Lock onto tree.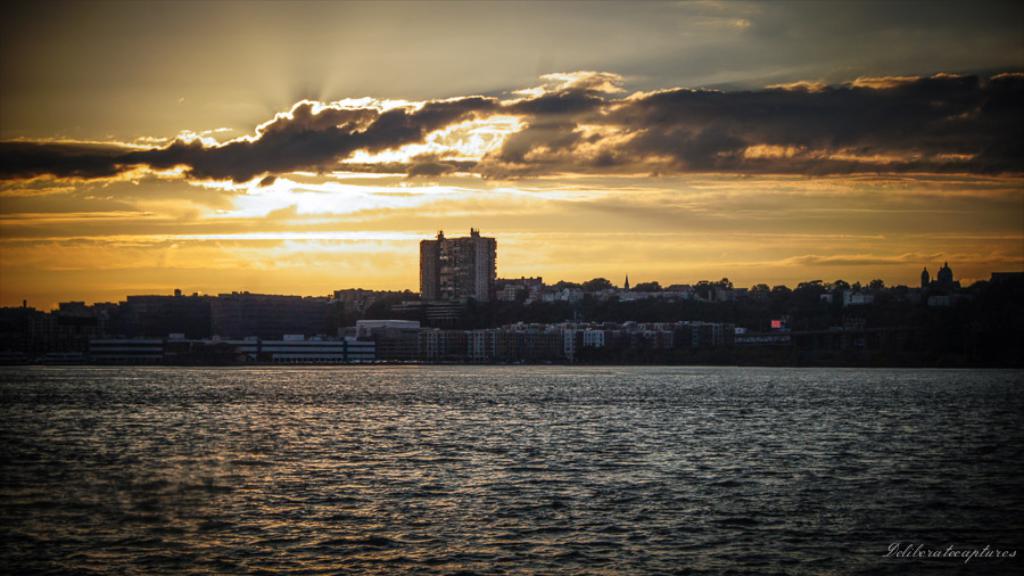
Locked: bbox=(581, 277, 611, 293).
